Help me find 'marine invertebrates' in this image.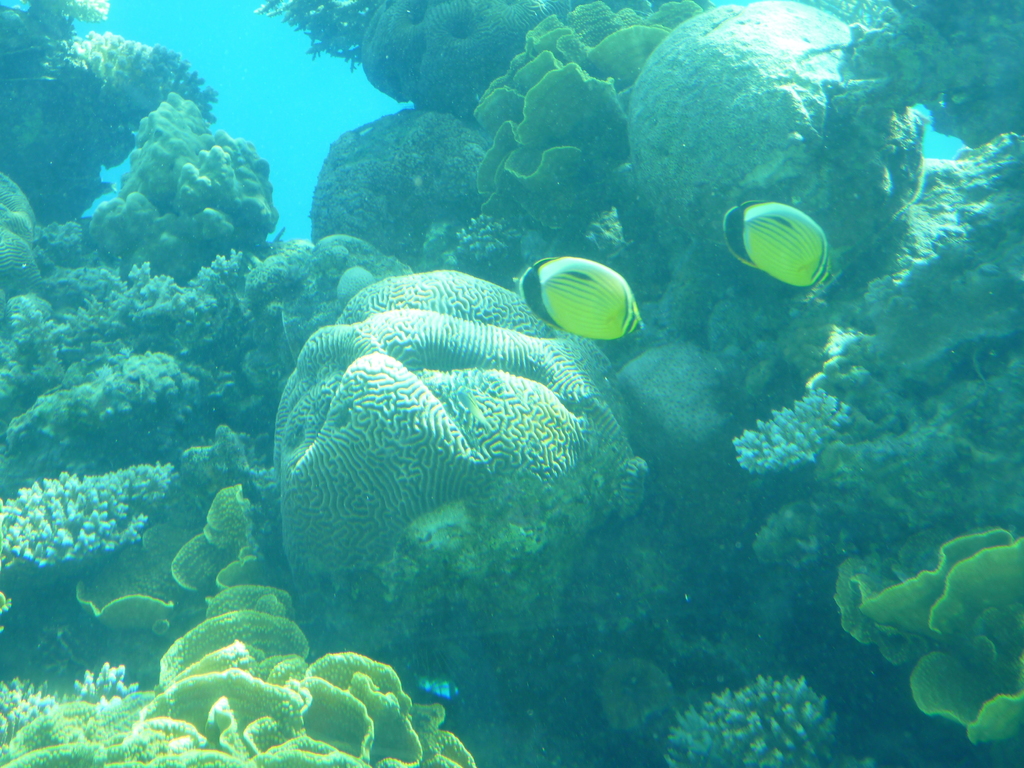
Found it: region(333, 3, 607, 141).
